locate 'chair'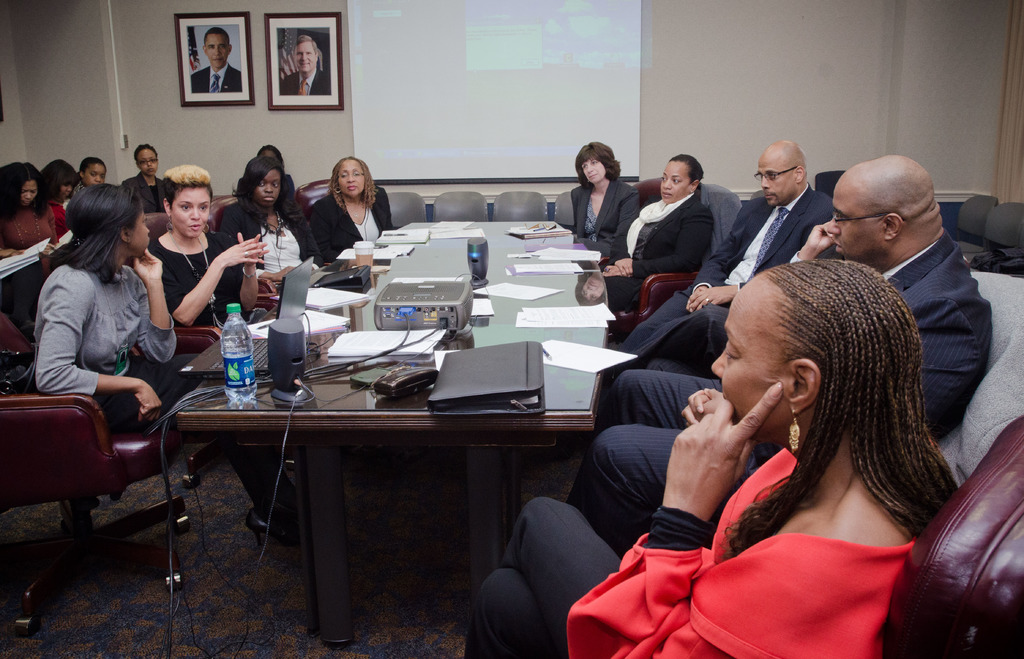
551:191:573:235
